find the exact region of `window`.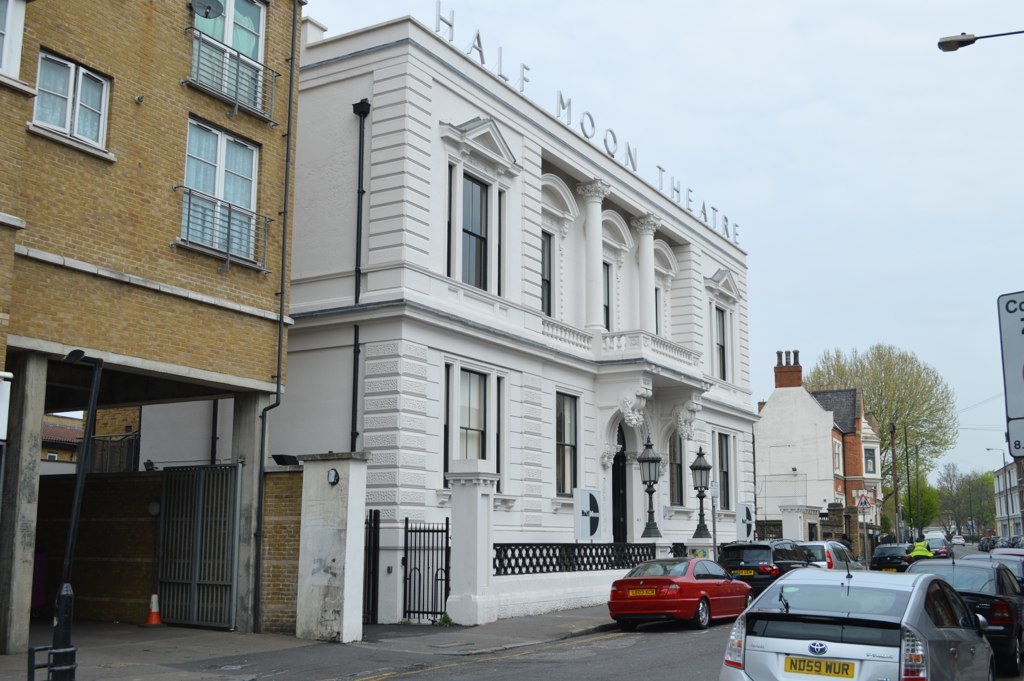
Exact region: {"x1": 651, "y1": 237, "x2": 680, "y2": 339}.
